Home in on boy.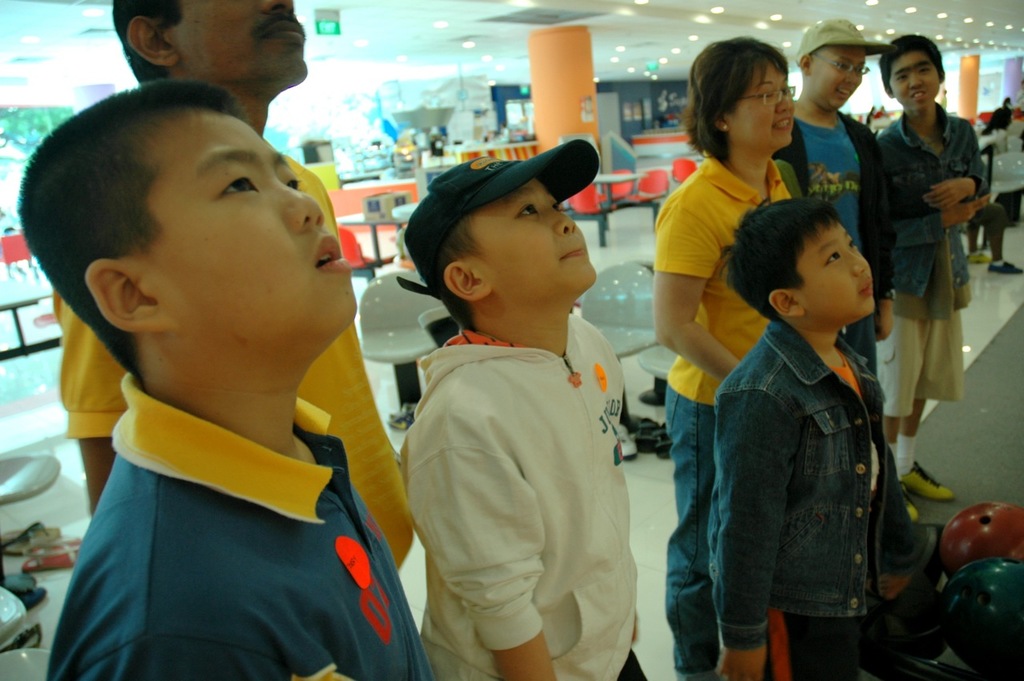
Homed in at [403,138,657,680].
